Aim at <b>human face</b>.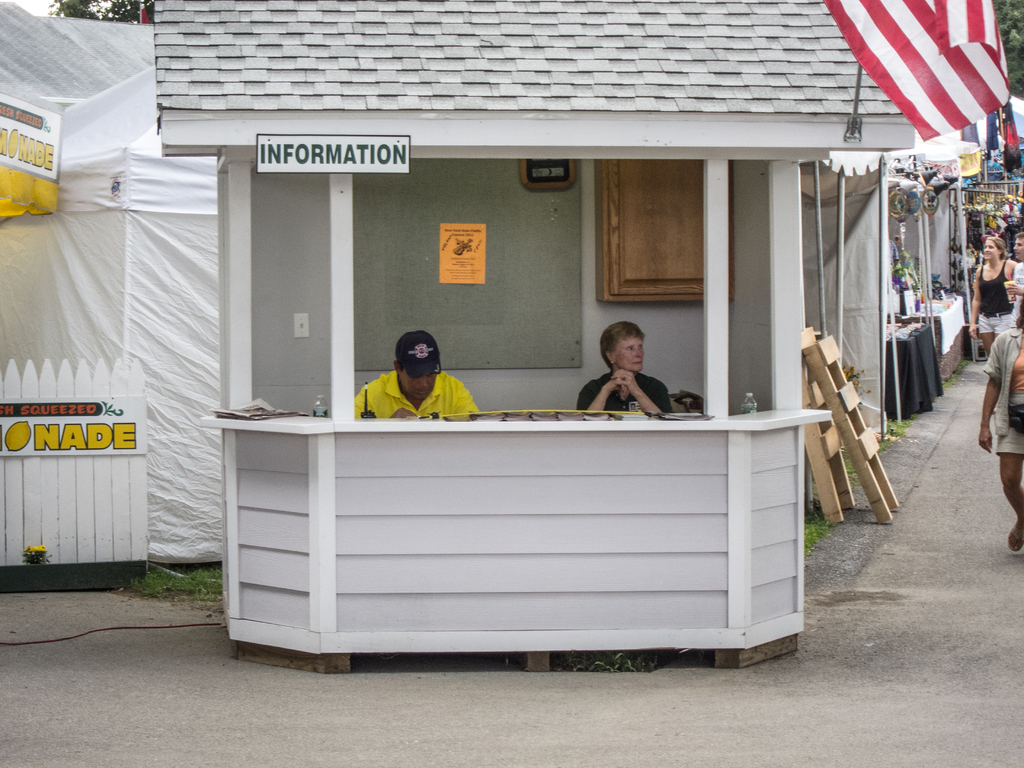
Aimed at bbox=[1011, 237, 1023, 257].
